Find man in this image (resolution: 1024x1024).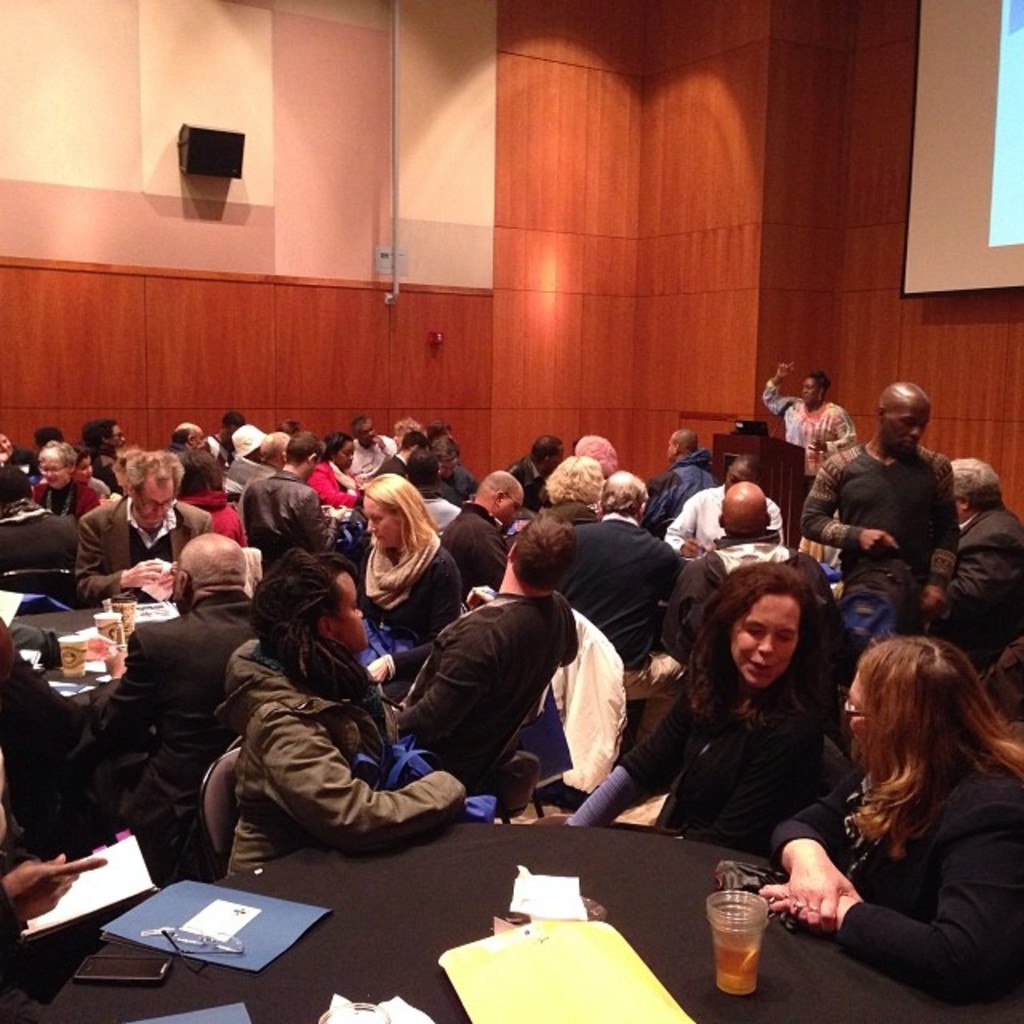
BBox(638, 434, 714, 539).
